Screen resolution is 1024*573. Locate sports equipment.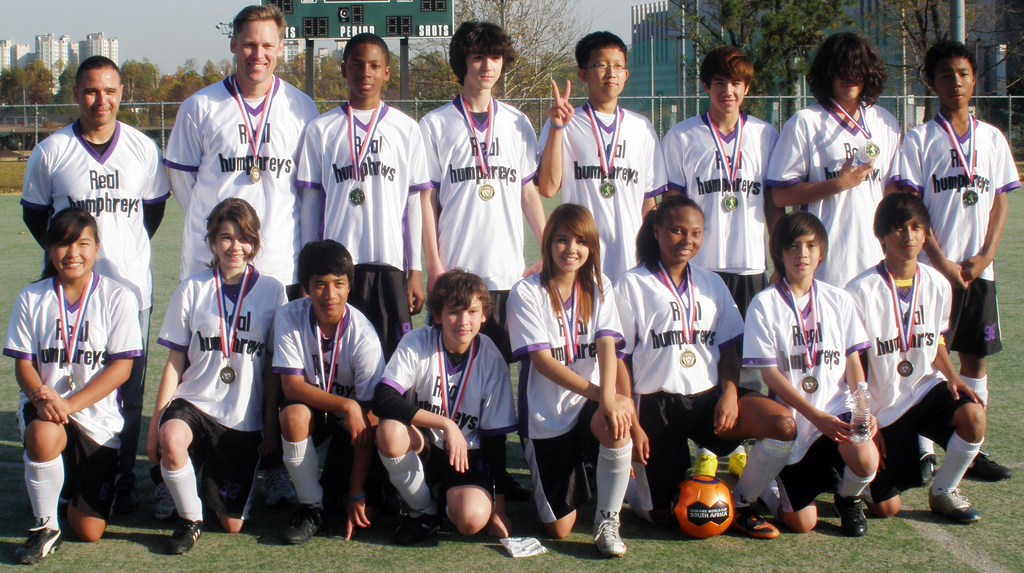
(928, 487, 980, 522).
